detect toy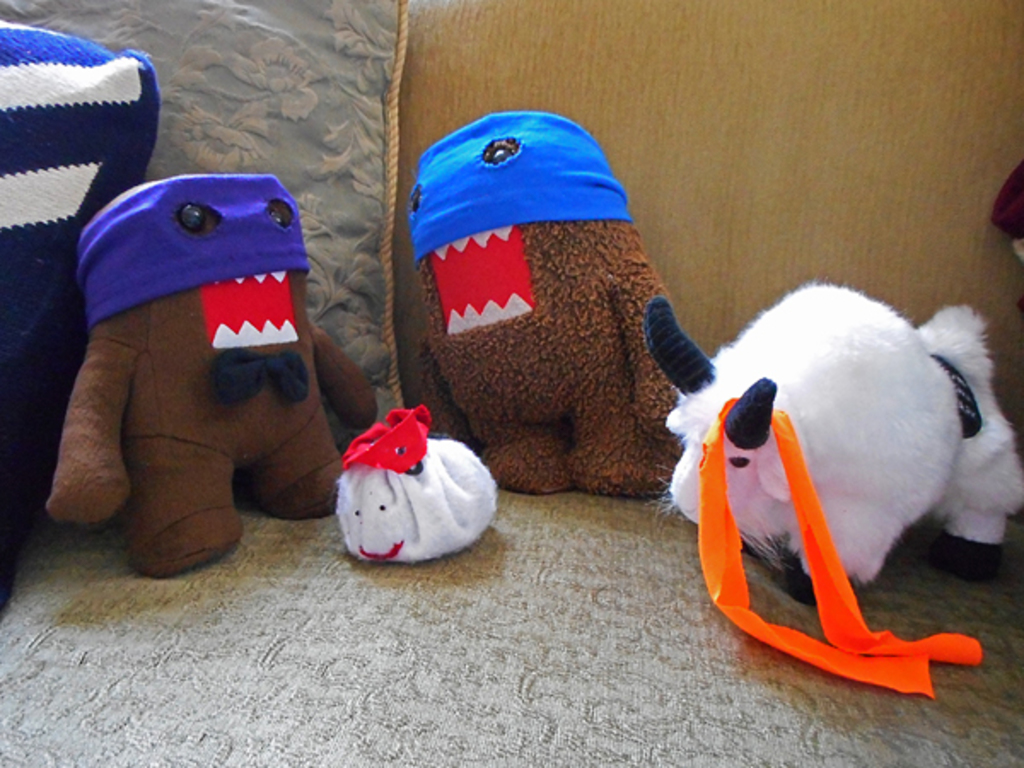
region(638, 282, 1022, 724)
